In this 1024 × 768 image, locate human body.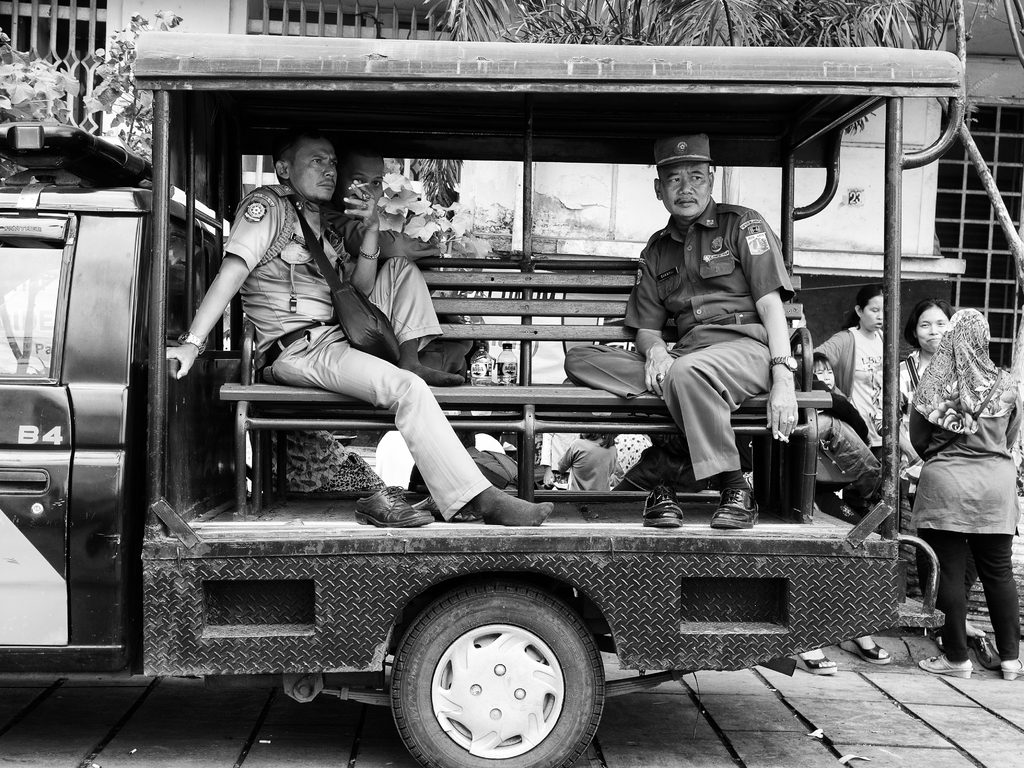
Bounding box: region(337, 152, 465, 389).
